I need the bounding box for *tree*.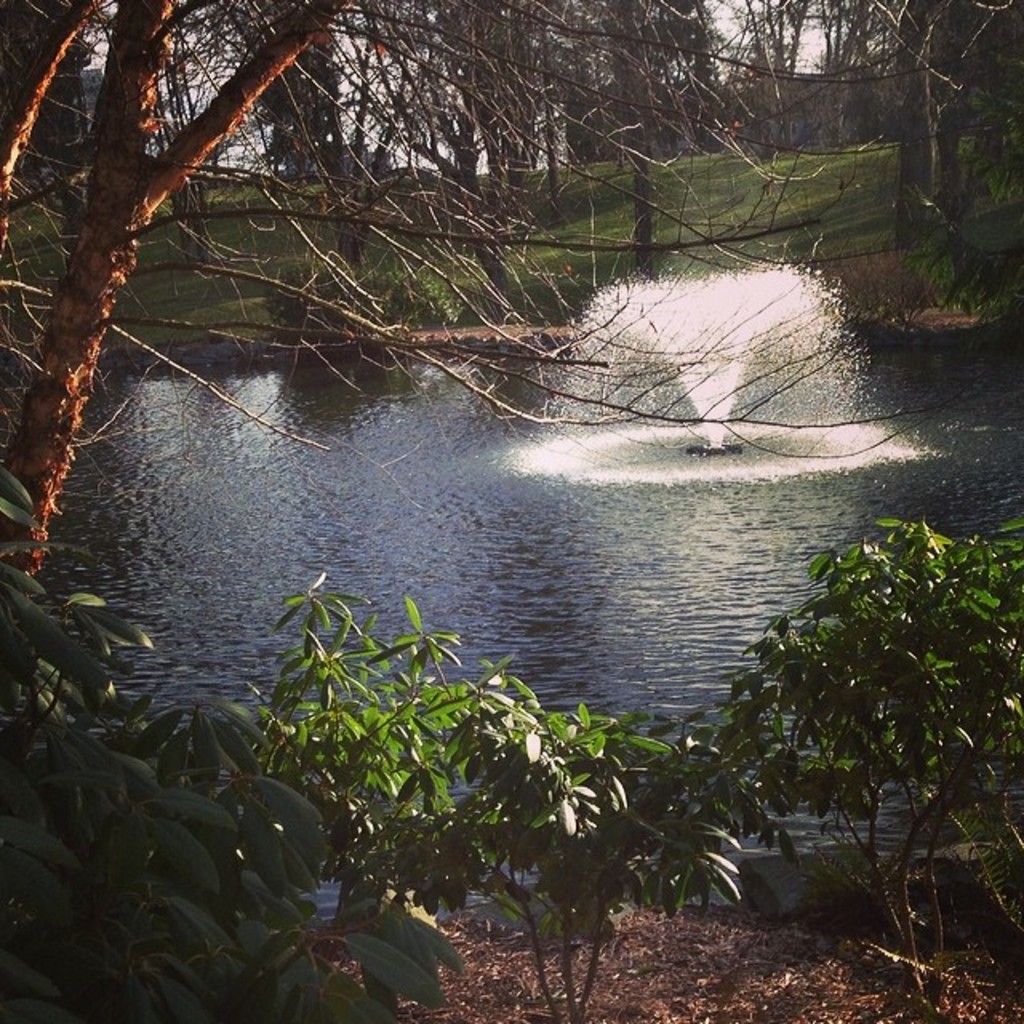
Here it is: [x1=0, y1=440, x2=475, y2=1022].
